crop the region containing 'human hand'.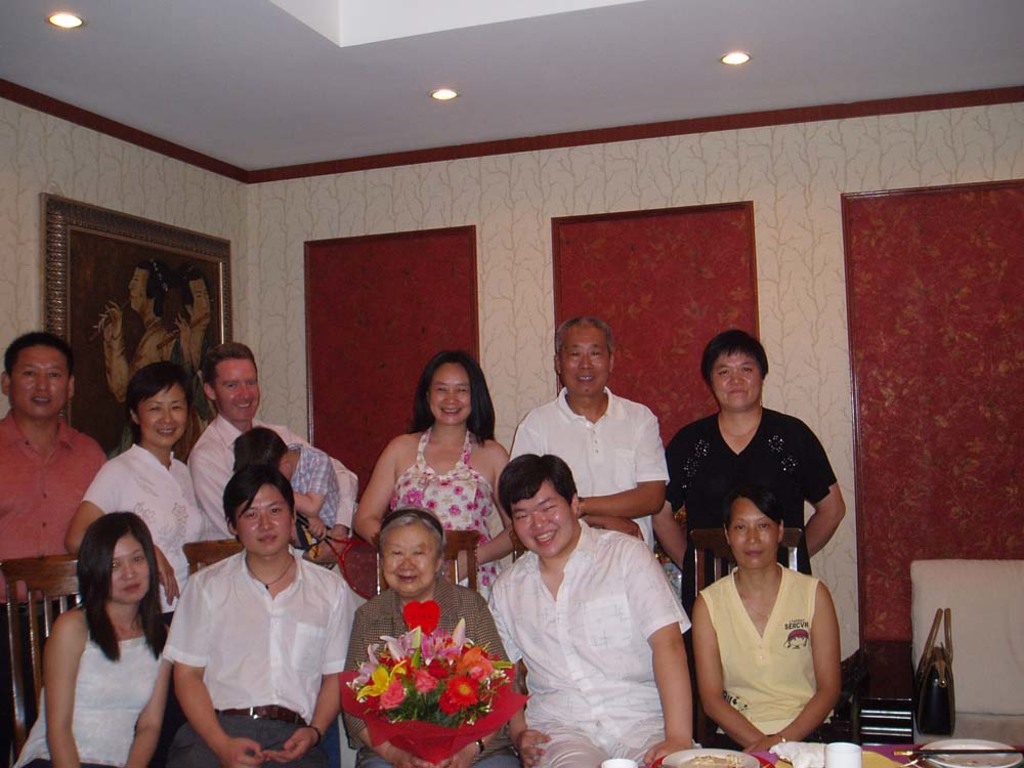
Crop region: locate(745, 736, 782, 762).
